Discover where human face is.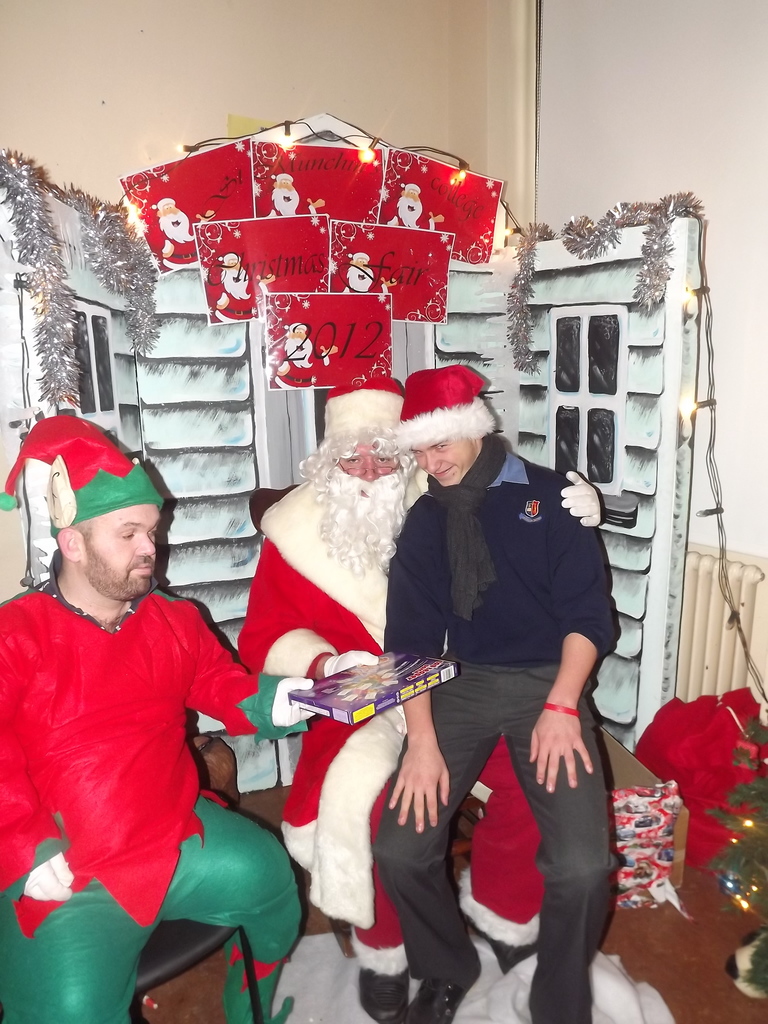
Discovered at [left=410, top=423, right=480, bottom=493].
